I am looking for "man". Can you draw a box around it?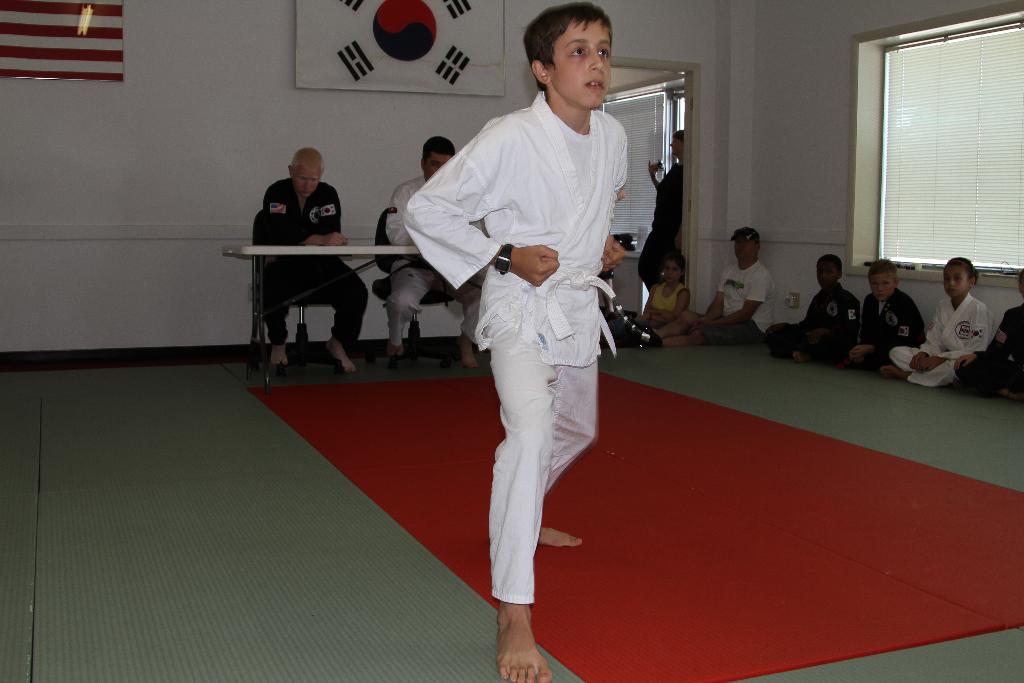
Sure, the bounding box is Rect(259, 147, 367, 372).
